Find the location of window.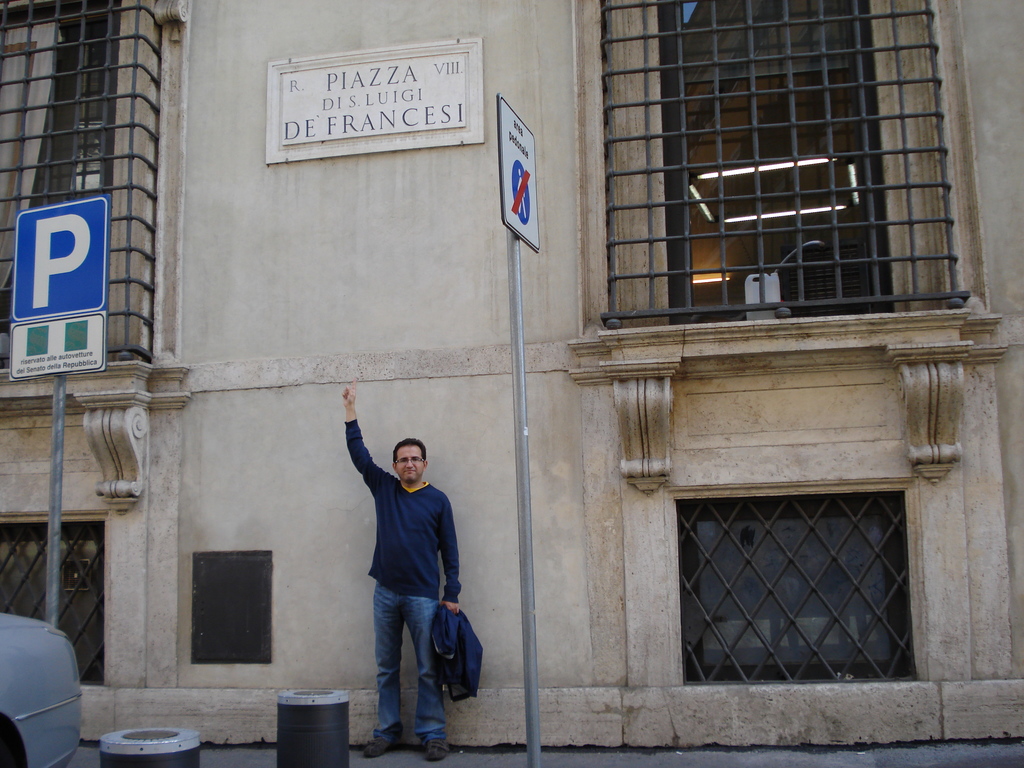
Location: Rect(676, 491, 920, 685).
